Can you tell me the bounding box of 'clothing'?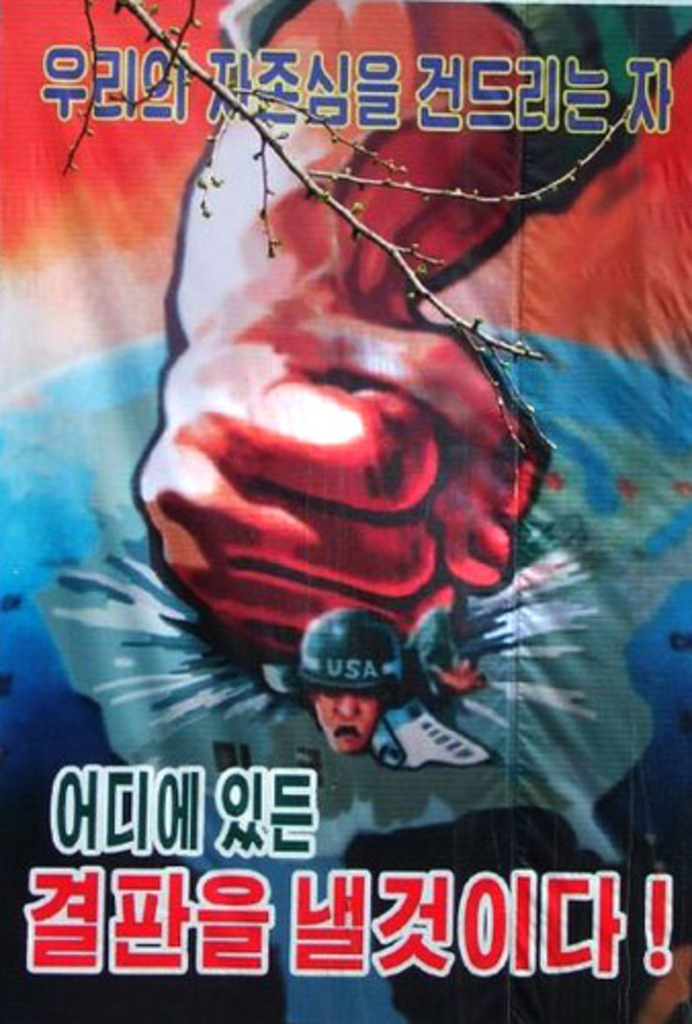
{"left": 217, "top": 0, "right": 690, "bottom": 217}.
